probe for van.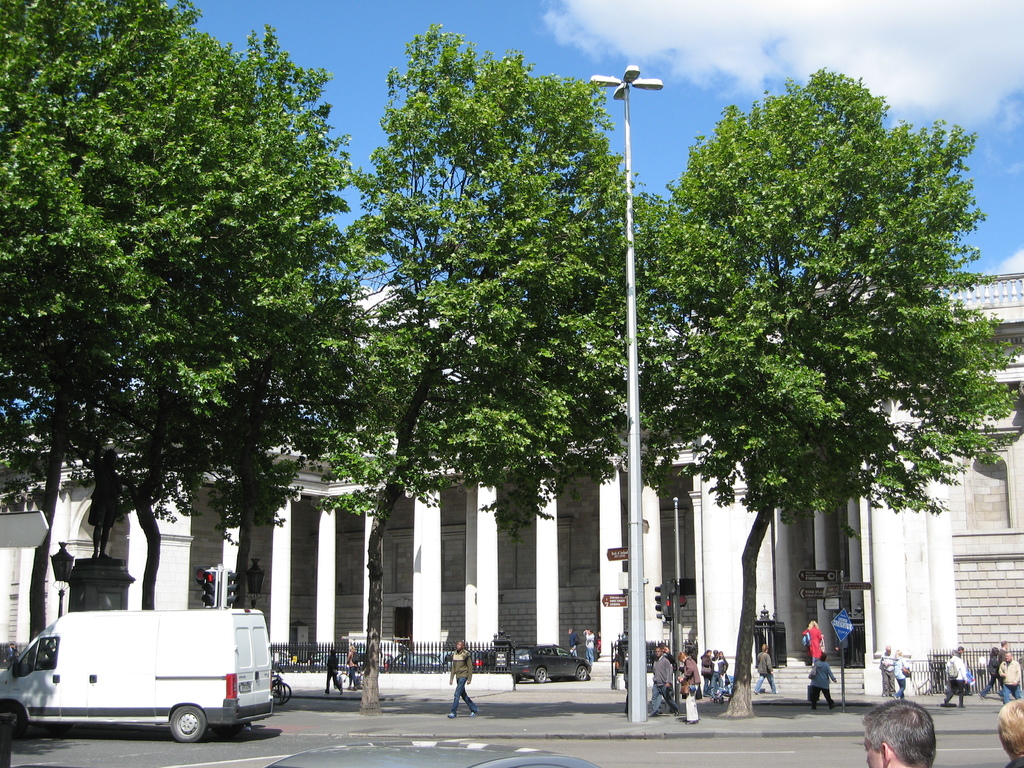
Probe result: (x1=0, y1=609, x2=277, y2=745).
